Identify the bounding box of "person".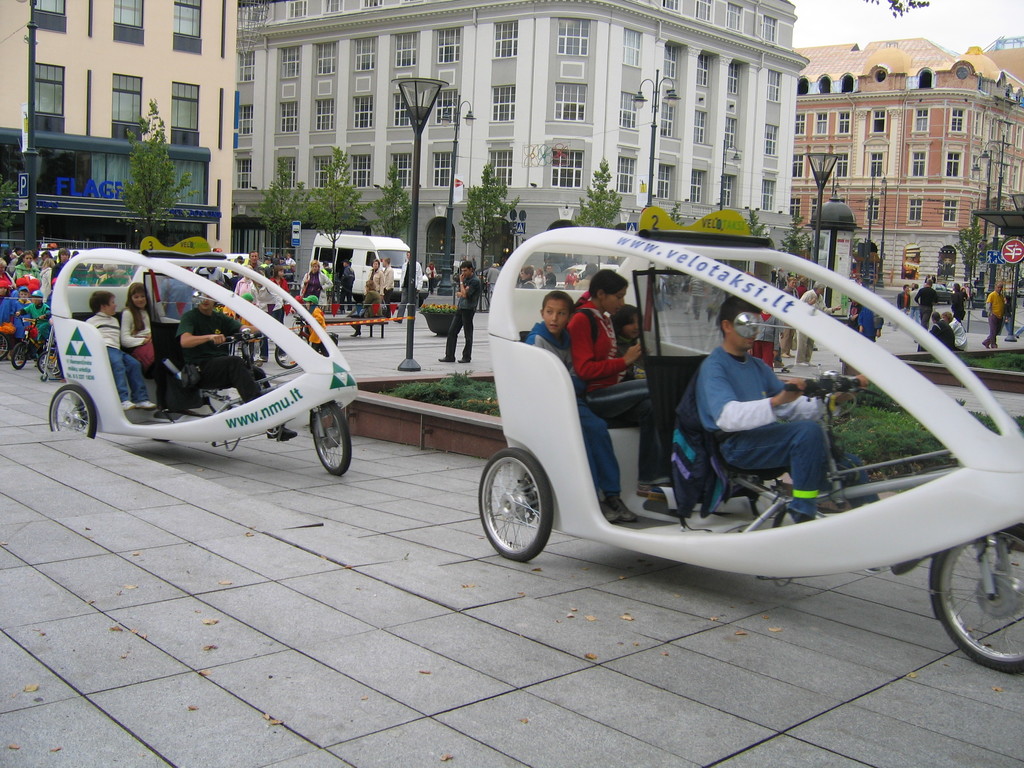
BBox(566, 267, 673, 488).
